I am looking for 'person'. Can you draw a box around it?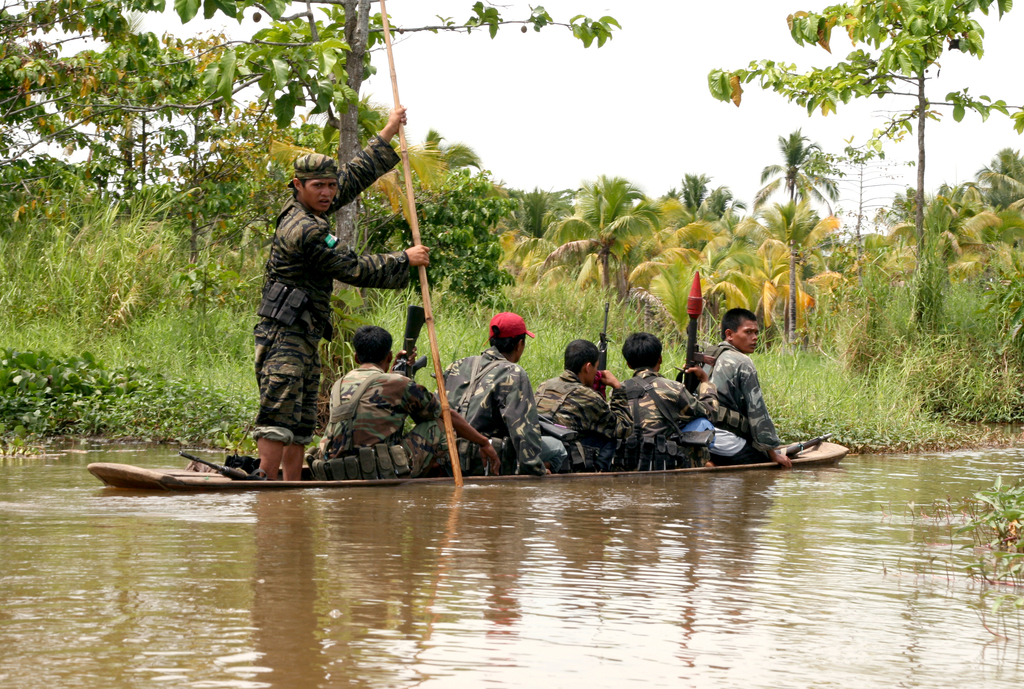
Sure, the bounding box is rect(435, 309, 551, 476).
